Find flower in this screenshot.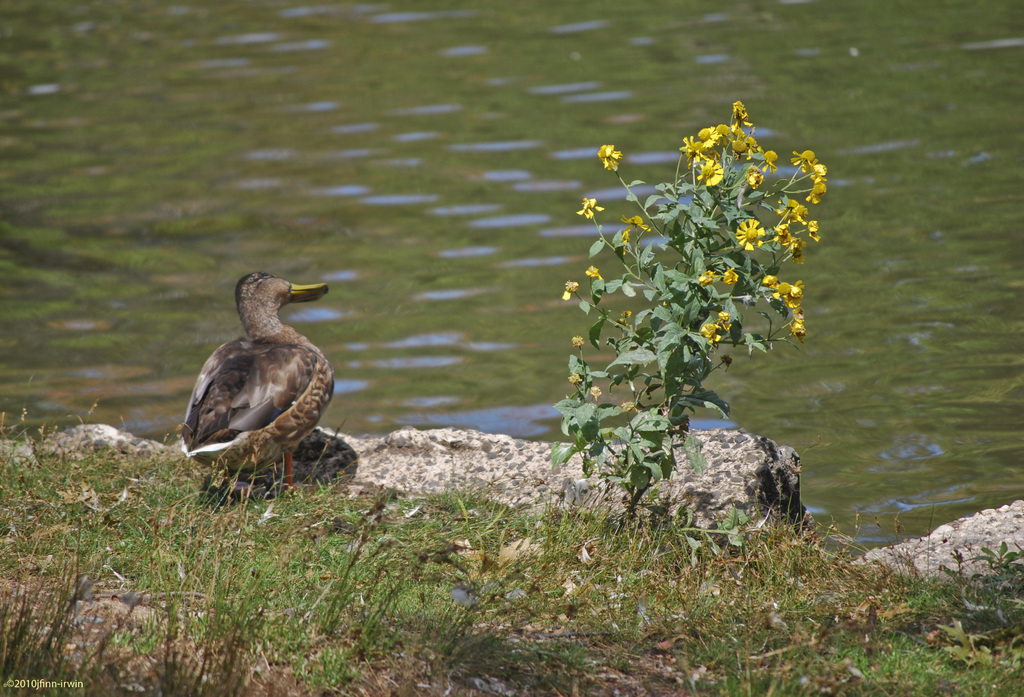
The bounding box for flower is region(563, 280, 581, 301).
